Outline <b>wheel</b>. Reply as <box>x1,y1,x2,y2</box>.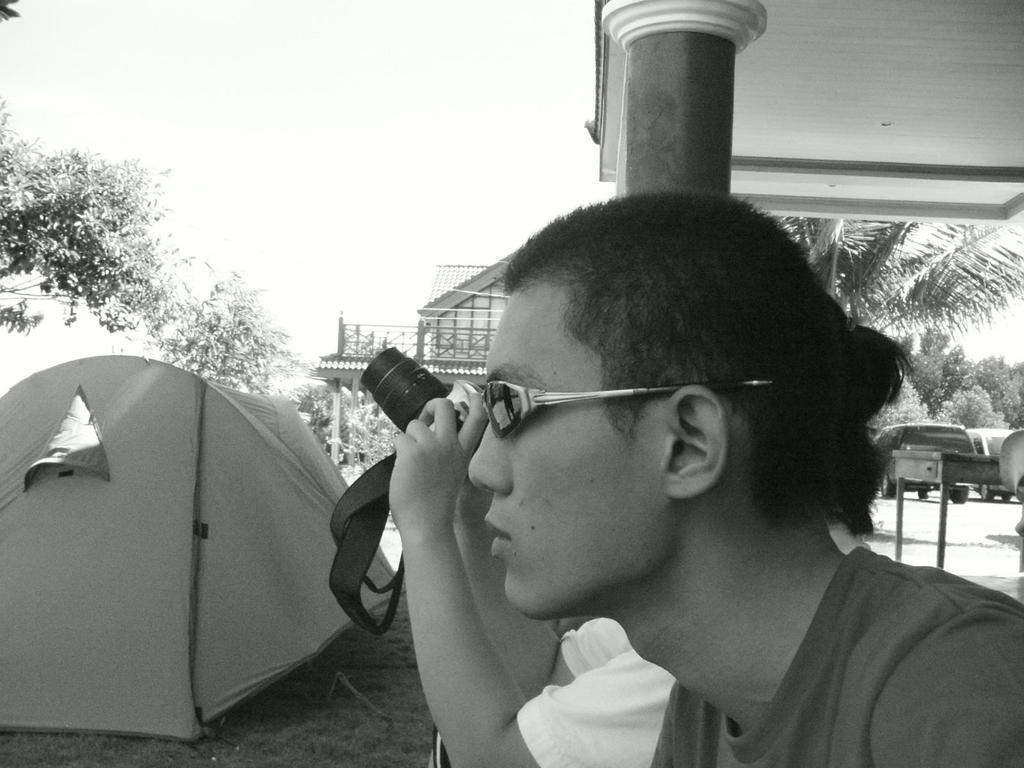
<box>880,474,893,498</box>.
